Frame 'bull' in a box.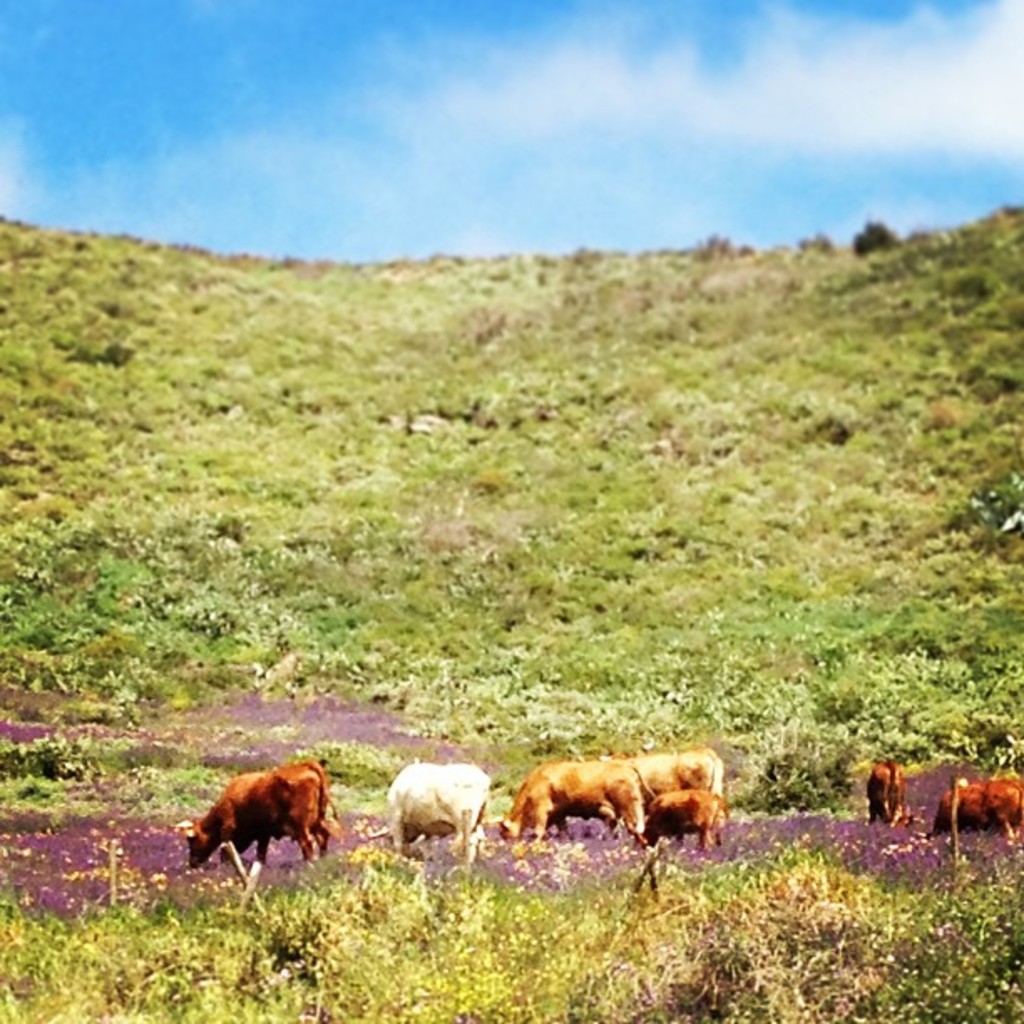
rect(177, 761, 340, 892).
